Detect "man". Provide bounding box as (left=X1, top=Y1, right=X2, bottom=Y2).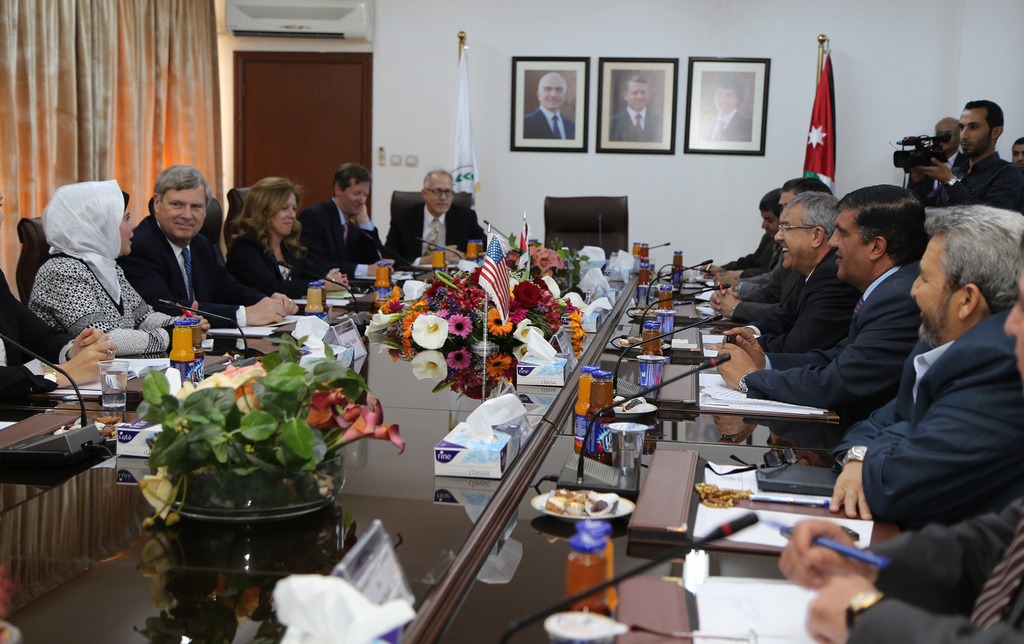
(left=778, top=259, right=1023, bottom=643).
